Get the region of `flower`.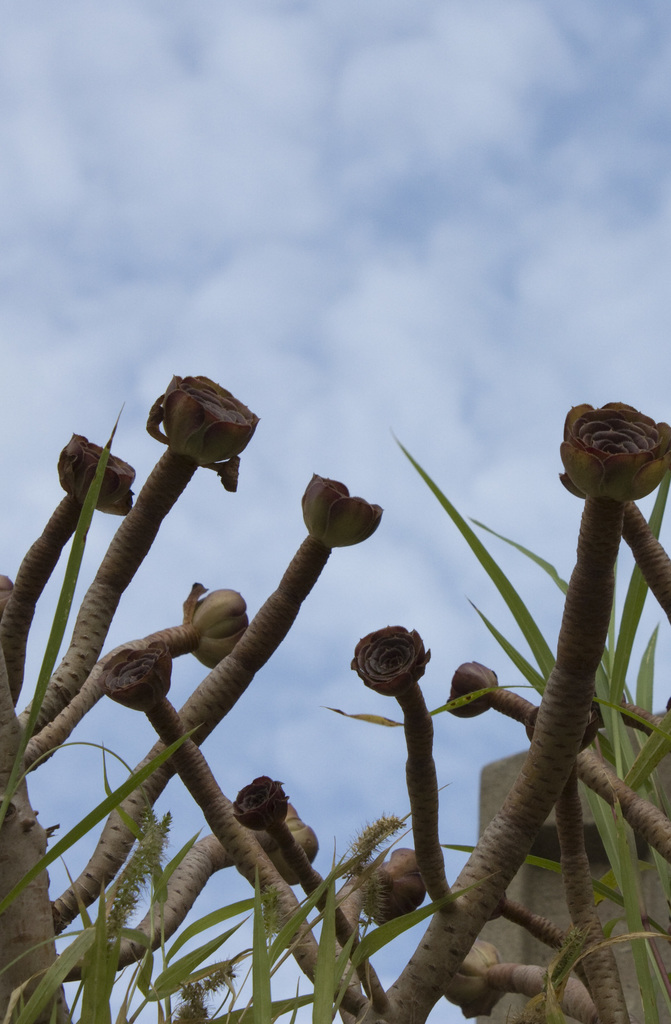
(56,431,135,518).
